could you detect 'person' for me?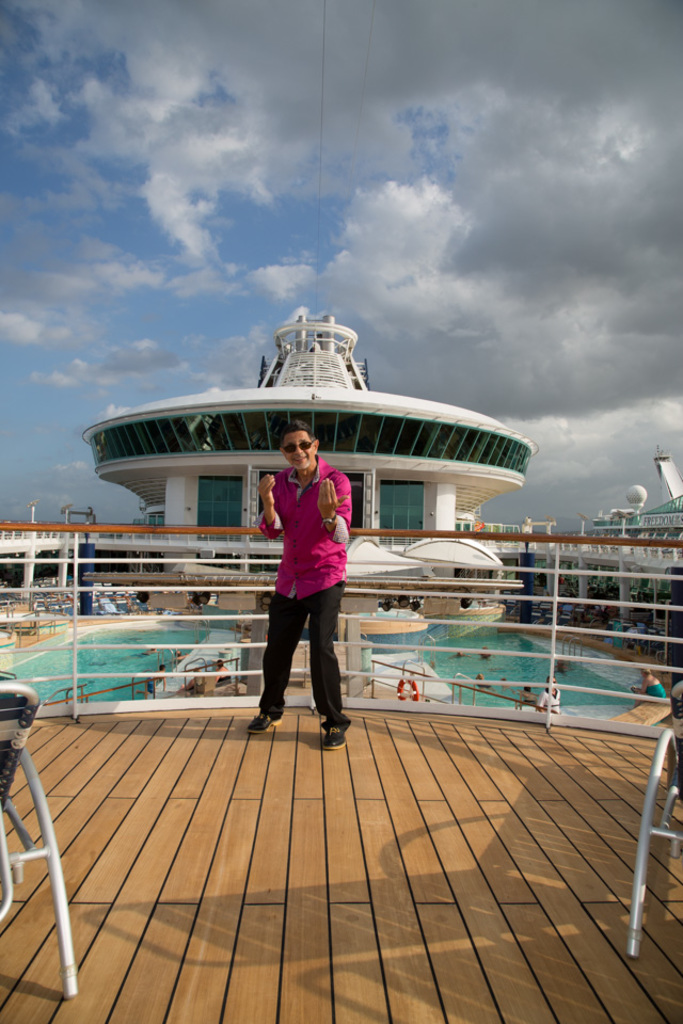
Detection result: Rect(209, 659, 233, 686).
